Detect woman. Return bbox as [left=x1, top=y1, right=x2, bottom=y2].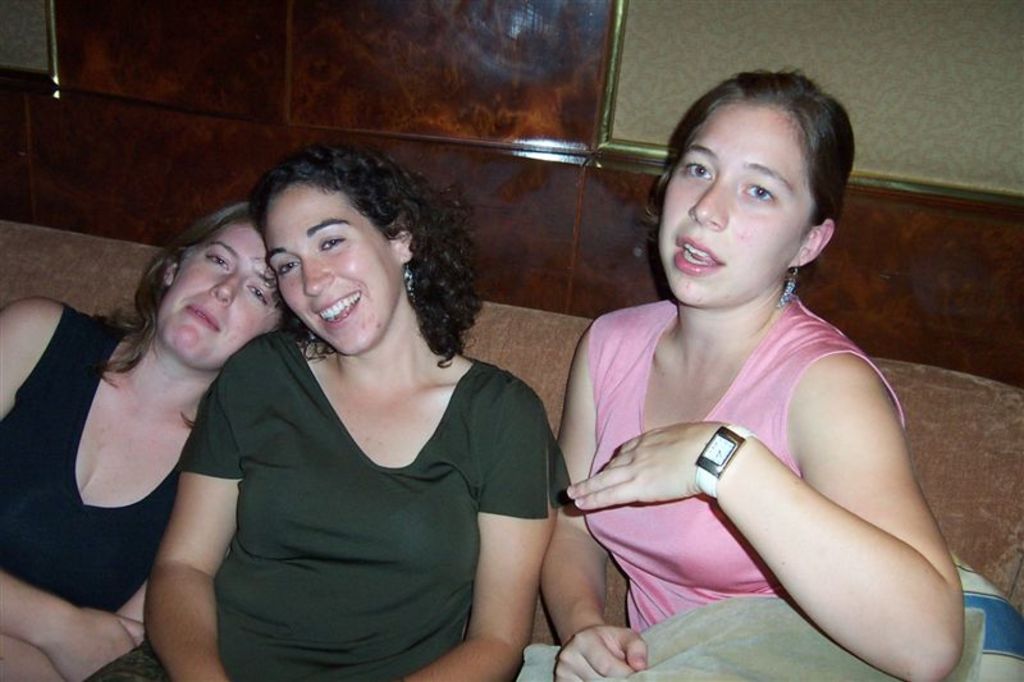
[left=531, top=56, right=963, bottom=681].
